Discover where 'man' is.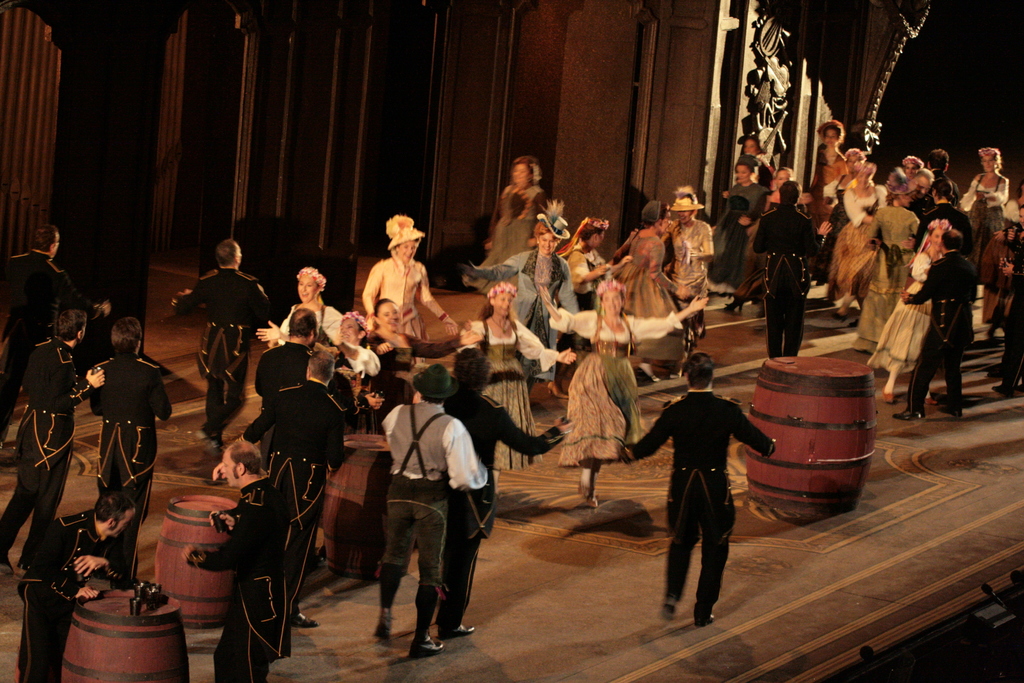
Discovered at {"left": 892, "top": 226, "right": 981, "bottom": 415}.
